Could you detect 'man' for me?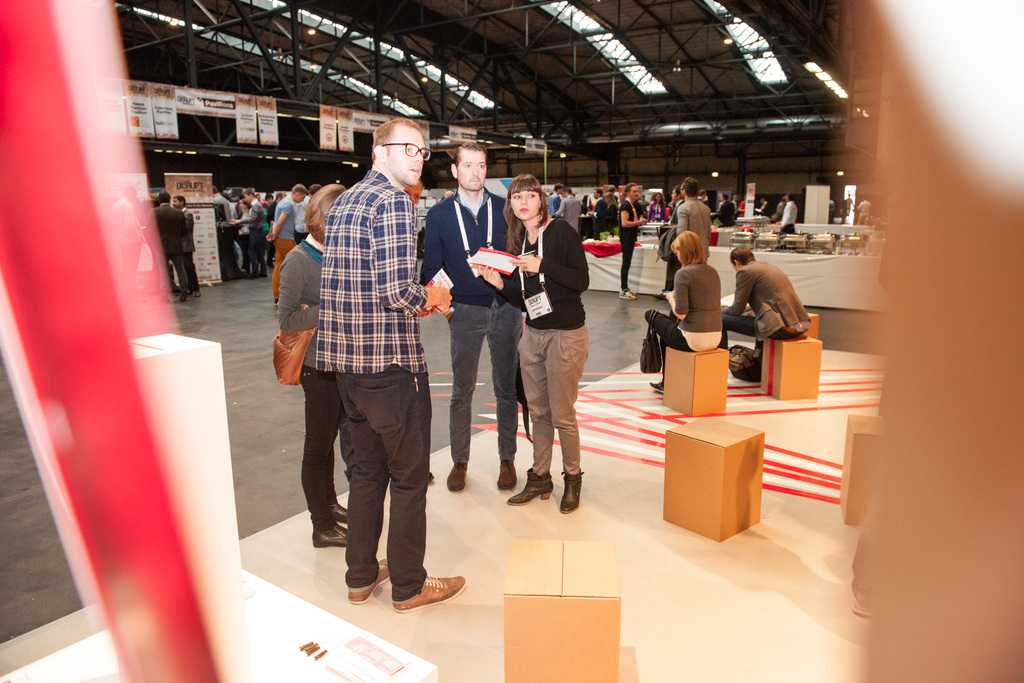
Detection result: 557:188:579:230.
